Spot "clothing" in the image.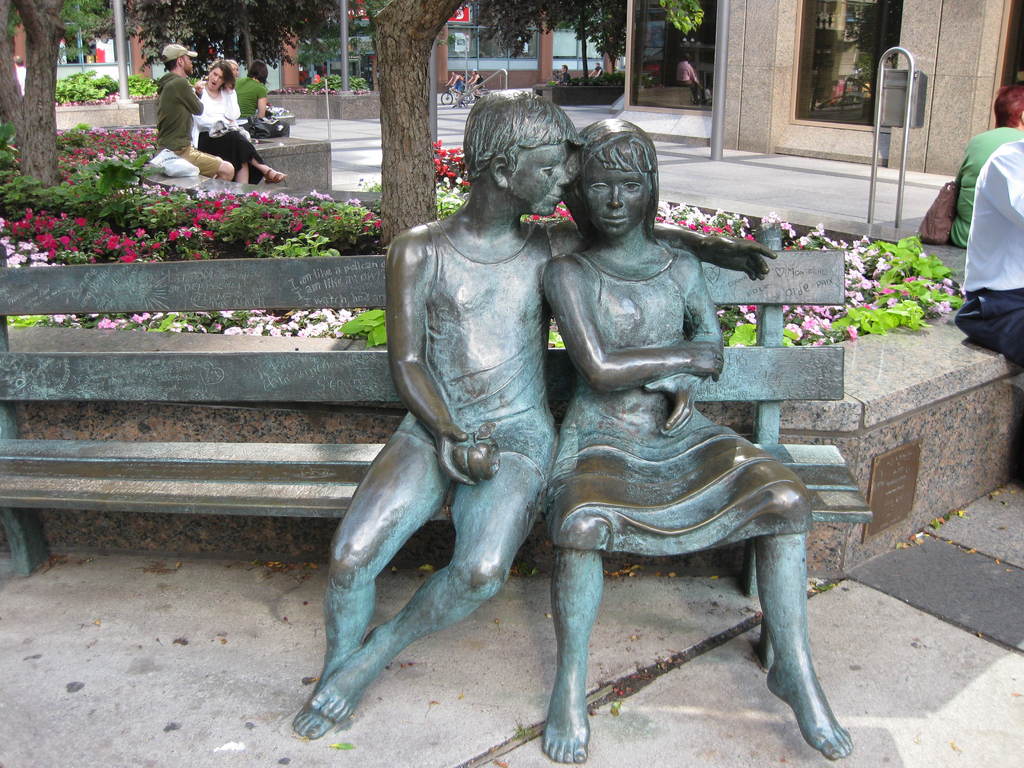
"clothing" found at 550:246:819:559.
